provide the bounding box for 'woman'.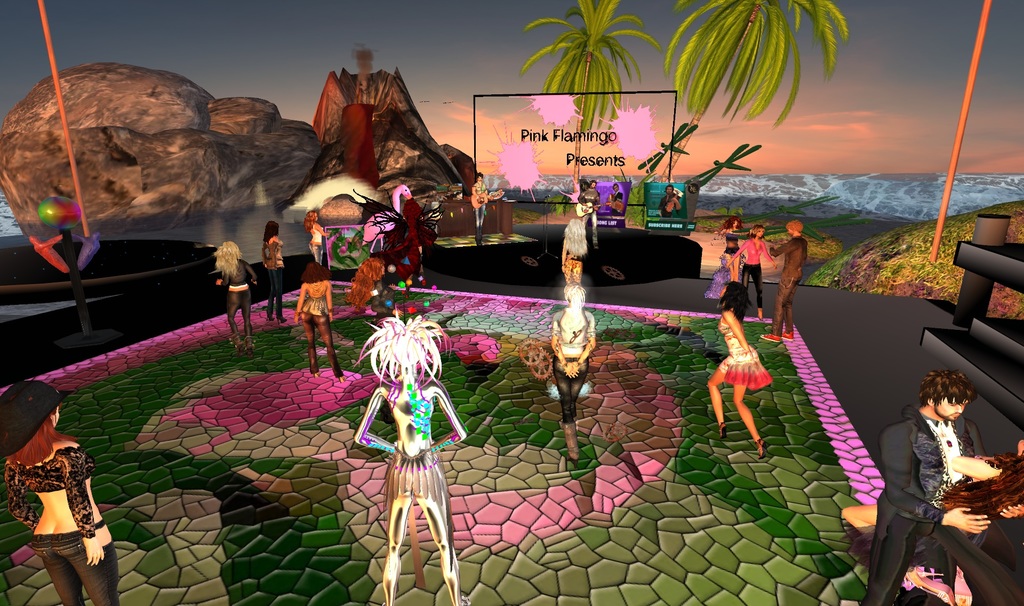
box(725, 225, 774, 321).
